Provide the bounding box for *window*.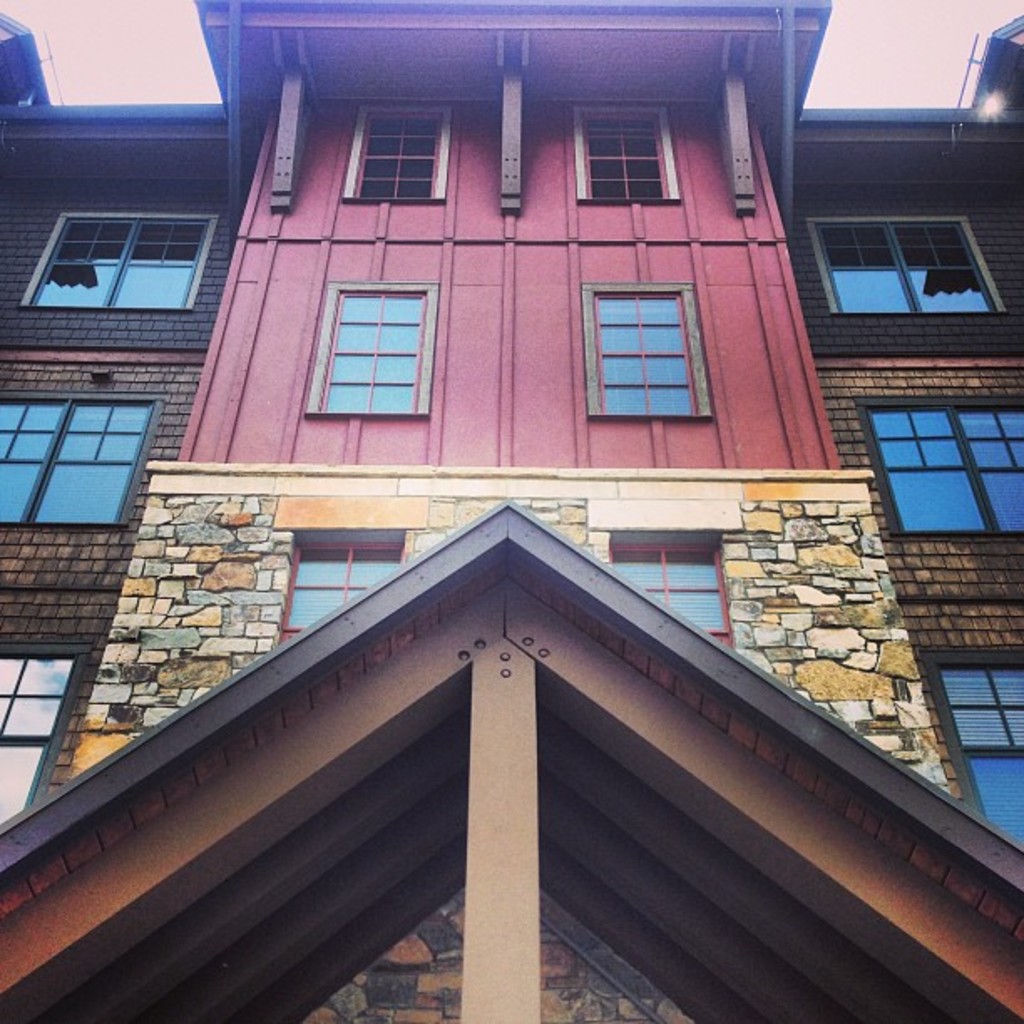
[606,539,736,644].
